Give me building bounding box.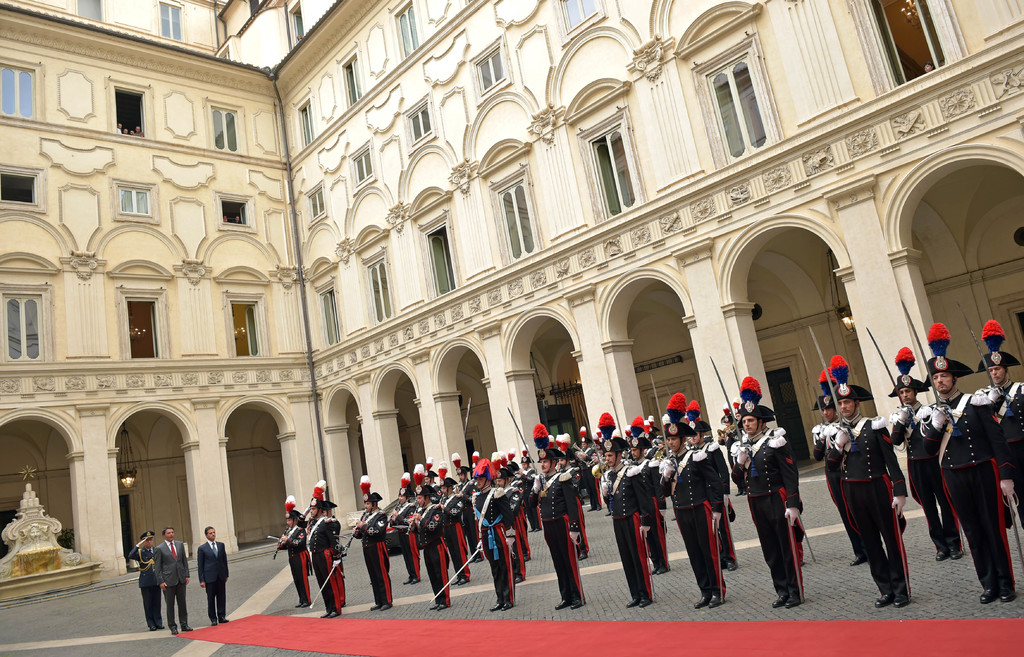
[0, 0, 1023, 606].
